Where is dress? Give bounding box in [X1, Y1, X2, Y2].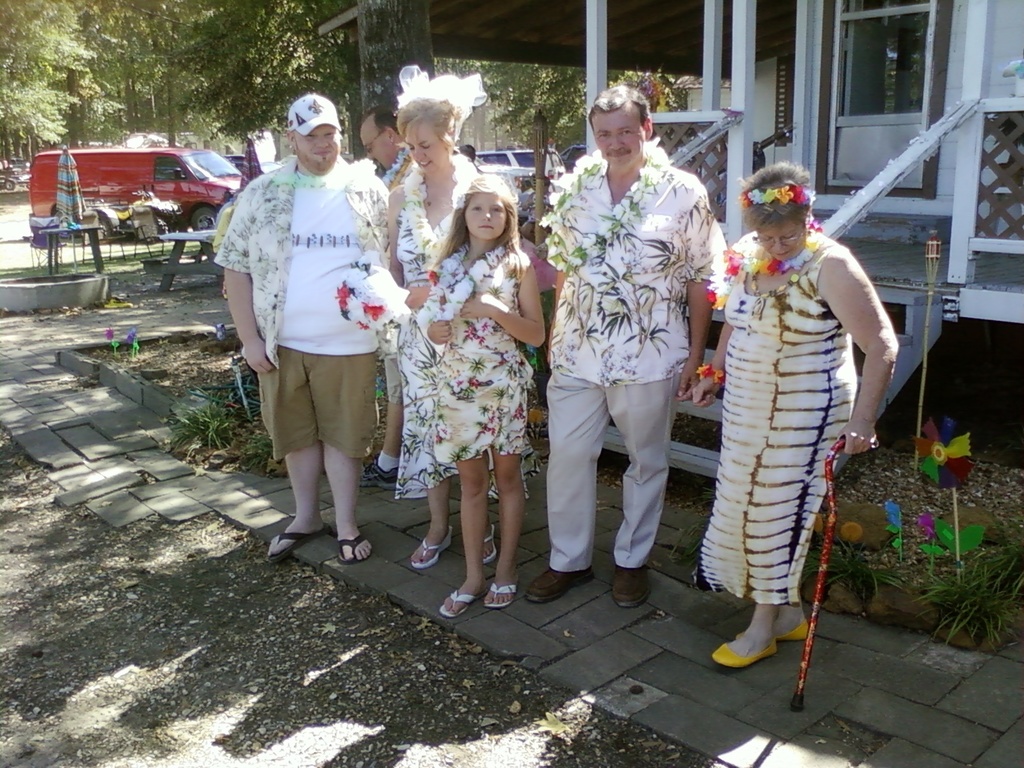
[395, 198, 543, 500].
